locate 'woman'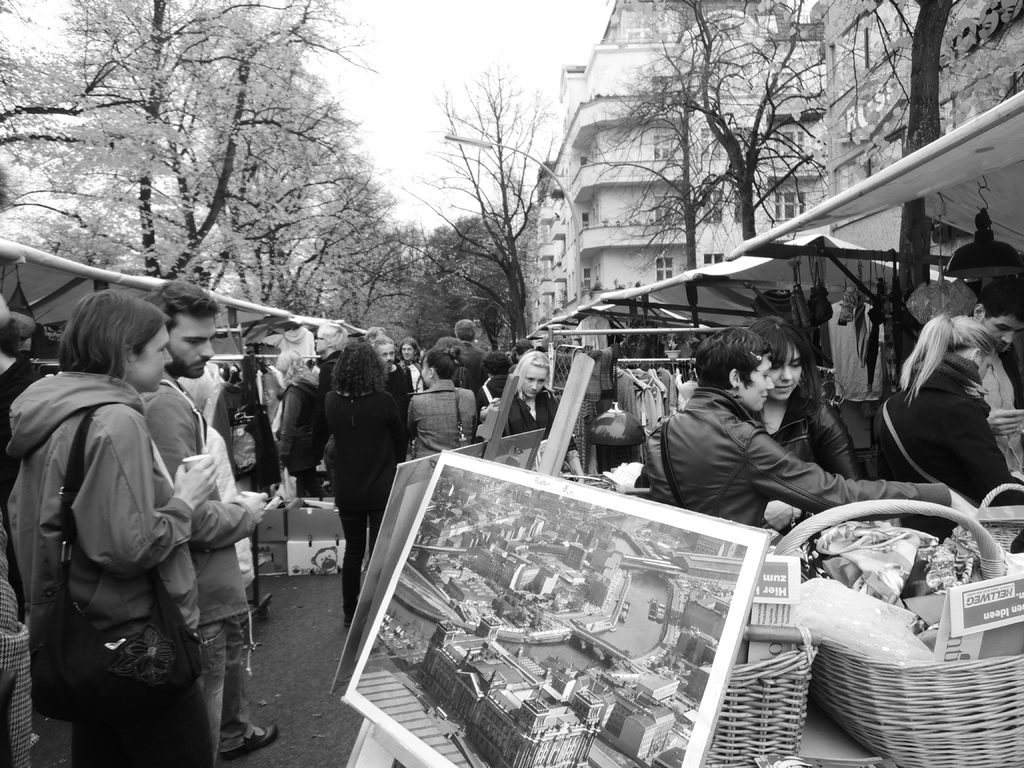
rect(406, 346, 480, 477)
